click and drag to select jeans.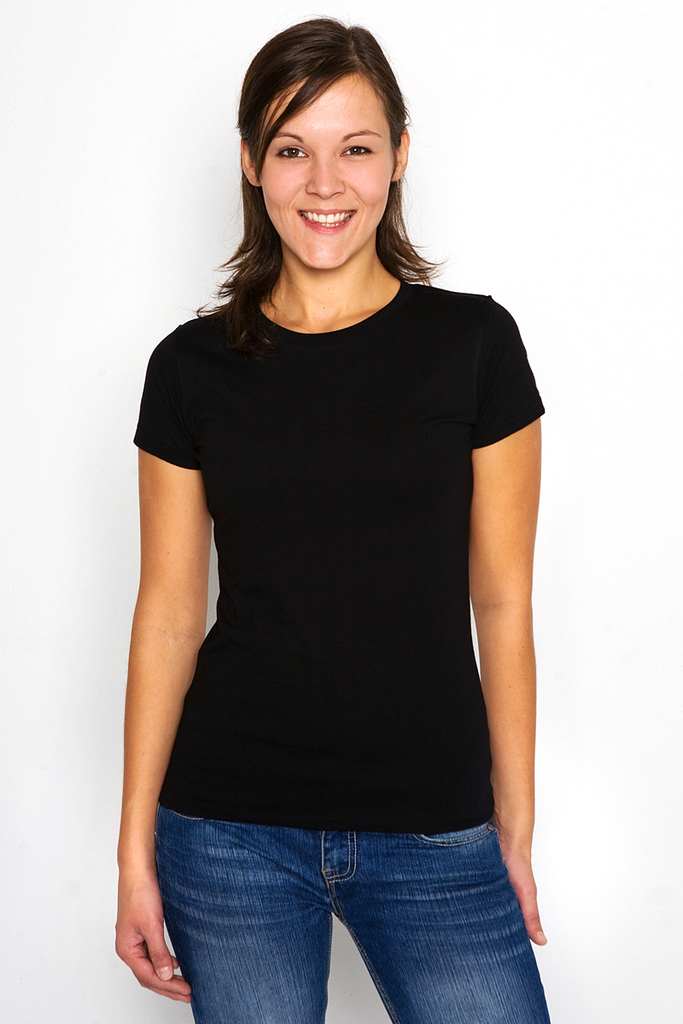
Selection: bbox=(149, 791, 546, 1015).
